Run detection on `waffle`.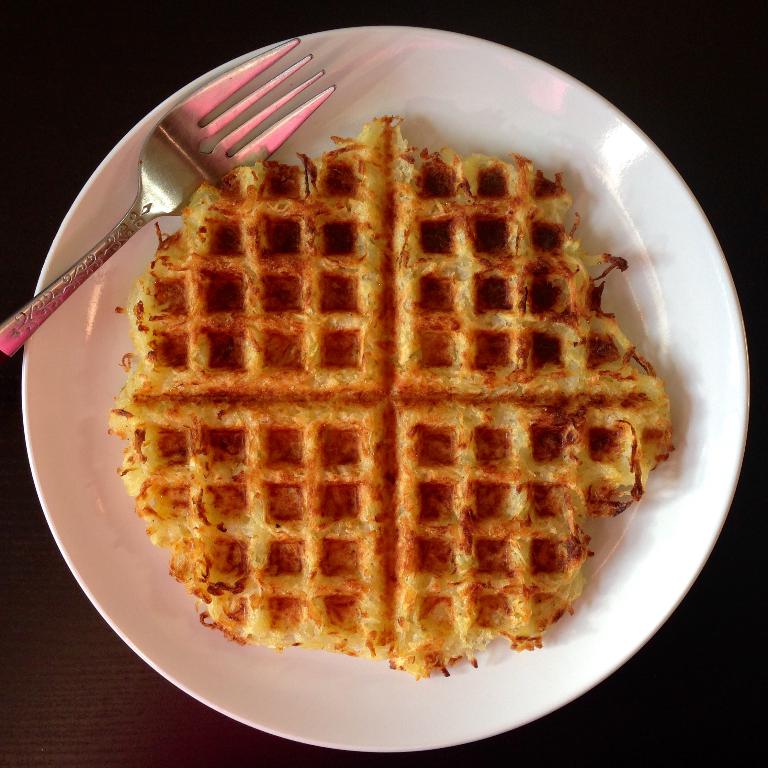
Result: 108 114 673 679.
